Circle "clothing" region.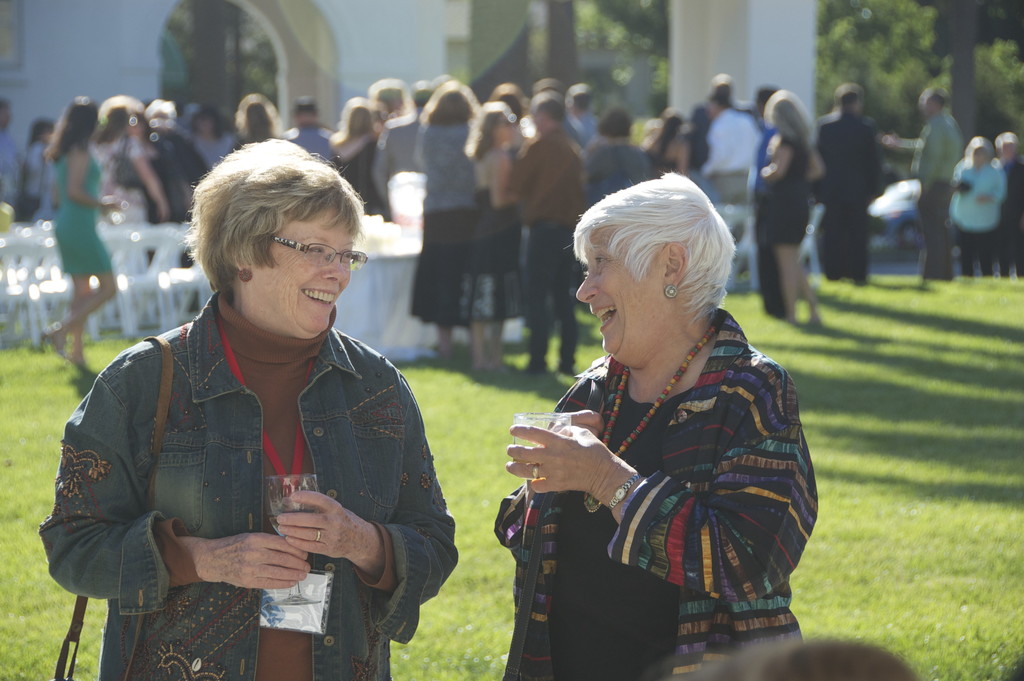
Region: {"x1": 500, "y1": 138, "x2": 582, "y2": 366}.
